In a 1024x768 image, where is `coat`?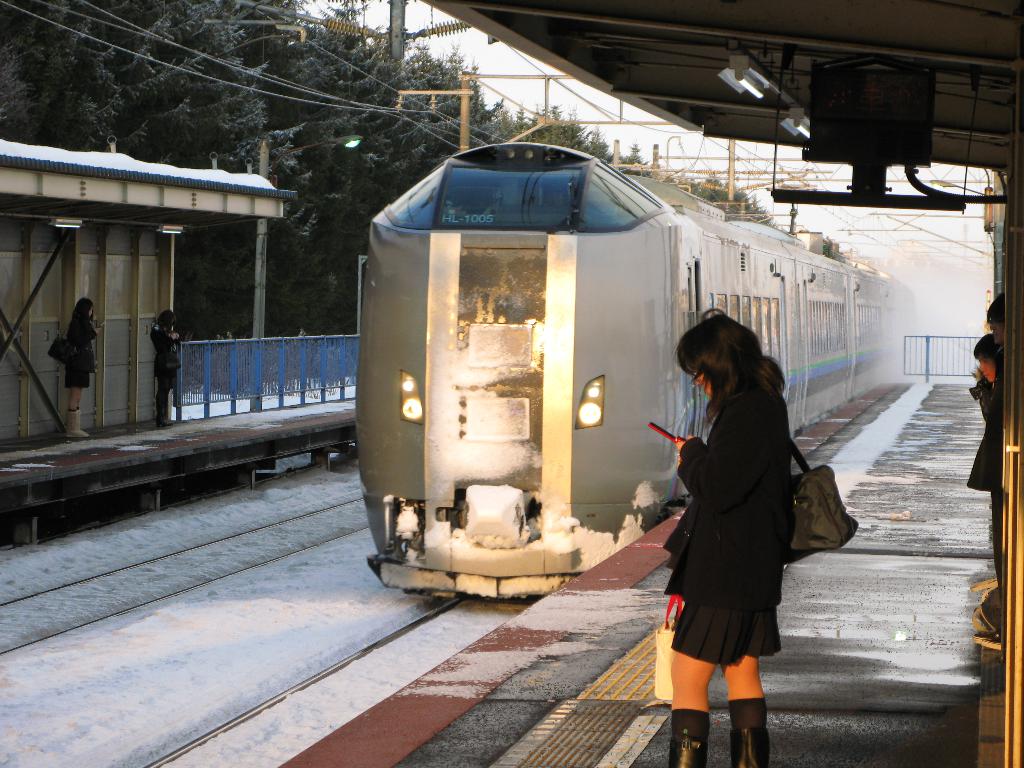
left=960, top=323, right=1002, bottom=493.
